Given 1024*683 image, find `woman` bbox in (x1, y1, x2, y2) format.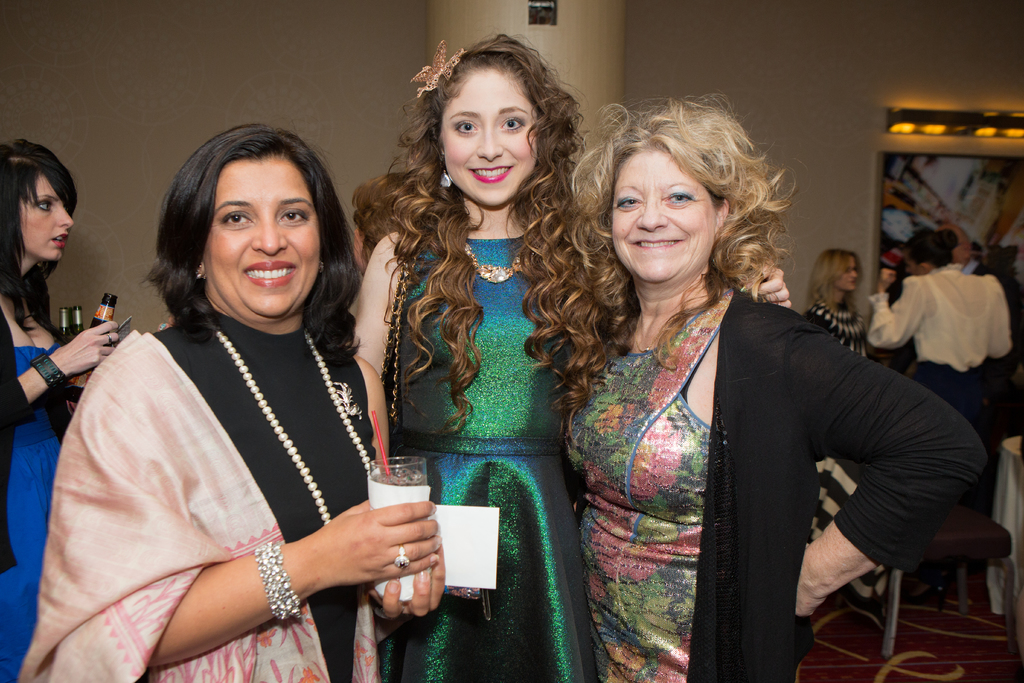
(365, 58, 602, 648).
